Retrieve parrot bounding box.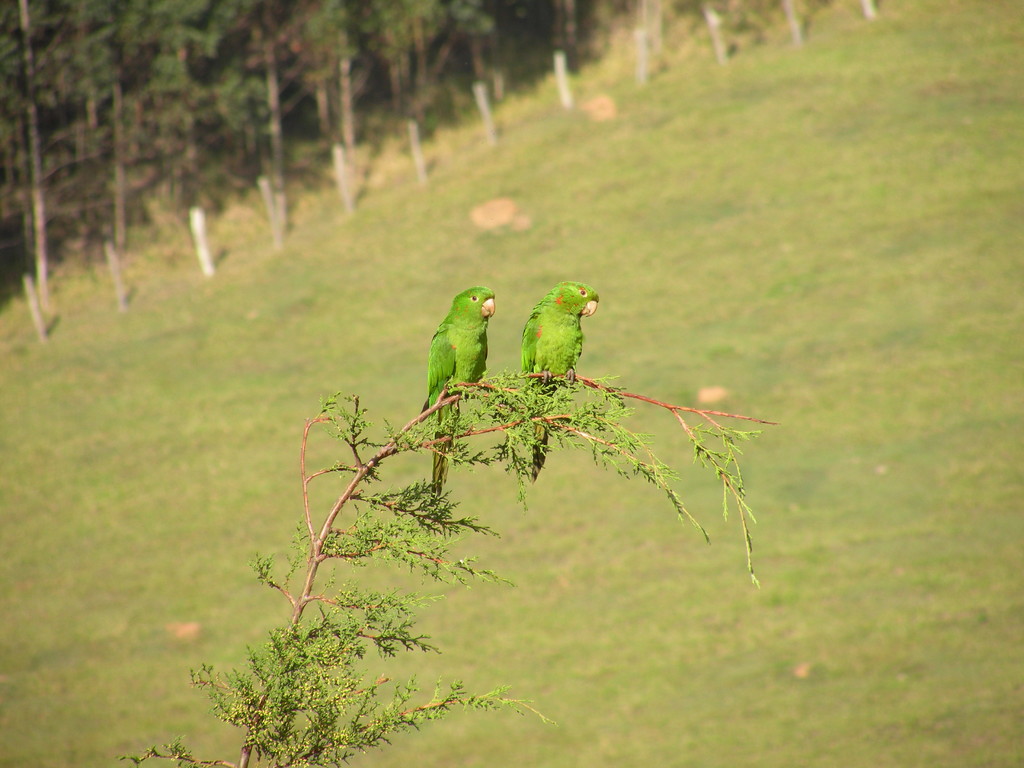
Bounding box: x1=523 y1=280 x2=601 y2=484.
